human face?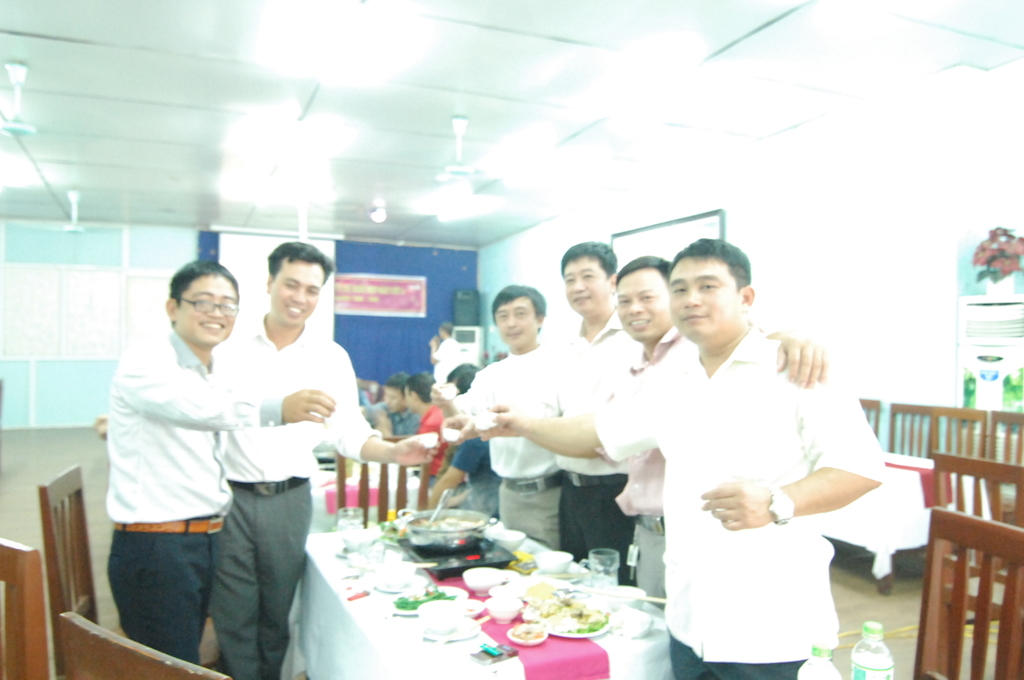
271:255:323:325
